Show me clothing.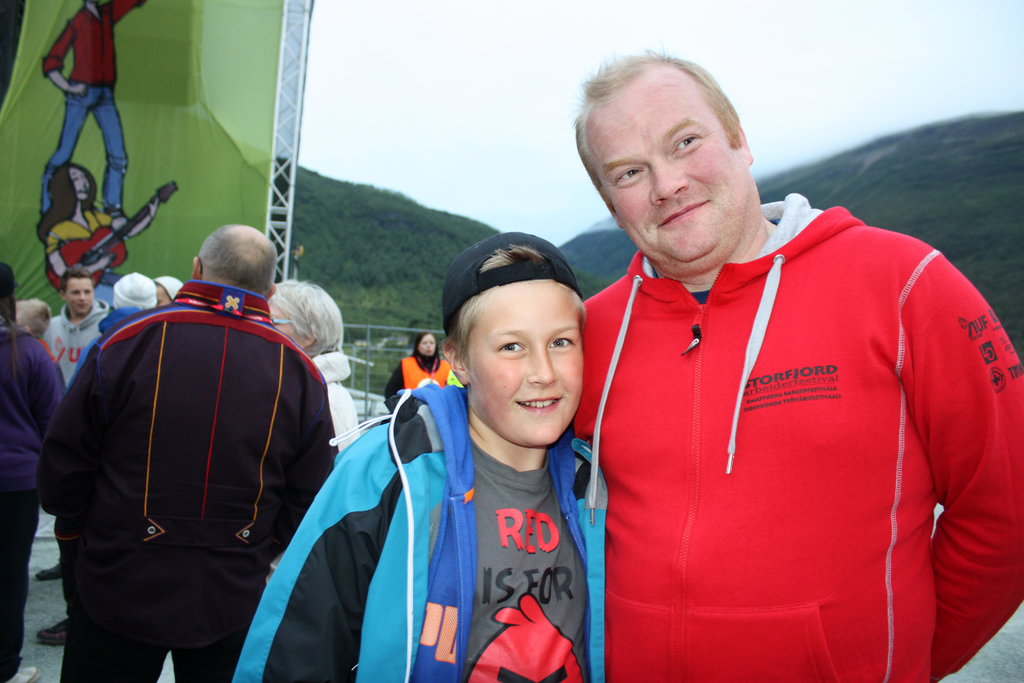
clothing is here: locate(38, 281, 341, 682).
